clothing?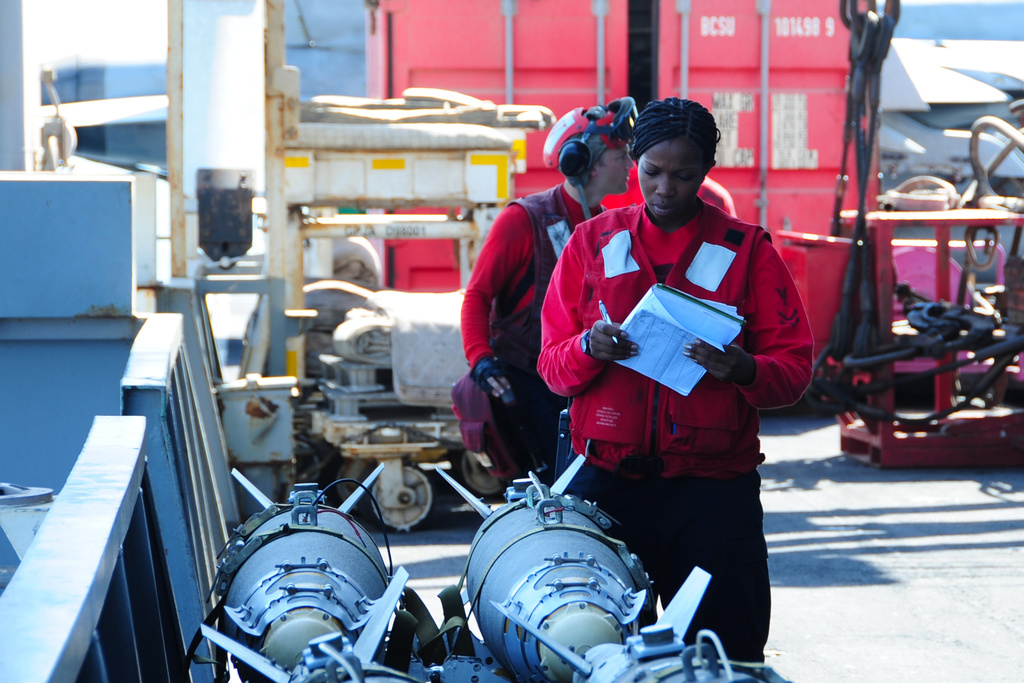
[545, 198, 815, 666]
